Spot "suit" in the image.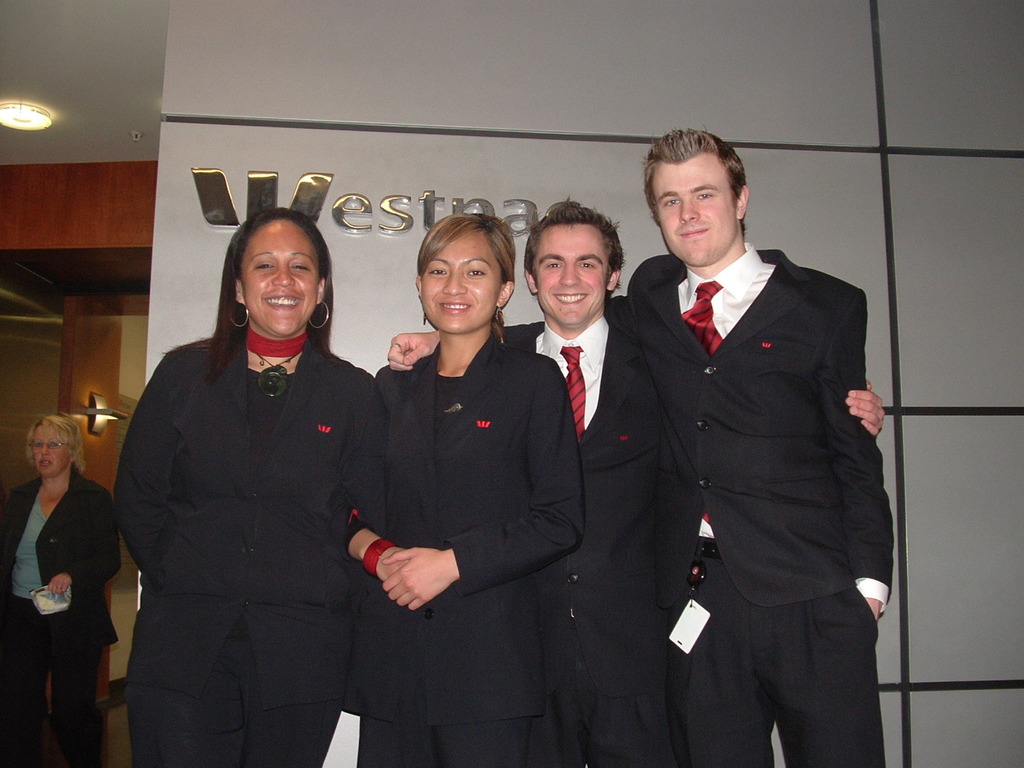
"suit" found at [354,333,583,767].
